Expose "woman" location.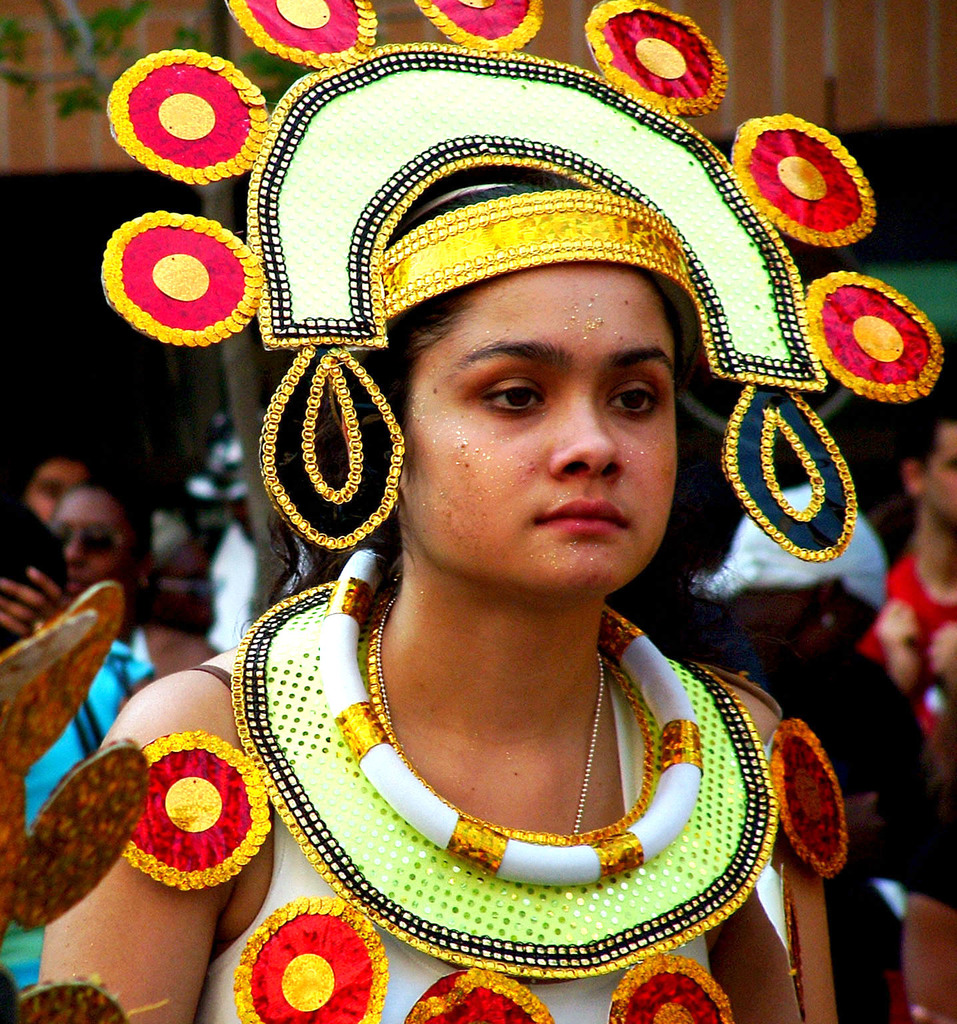
Exposed at <box>40,0,835,1023</box>.
